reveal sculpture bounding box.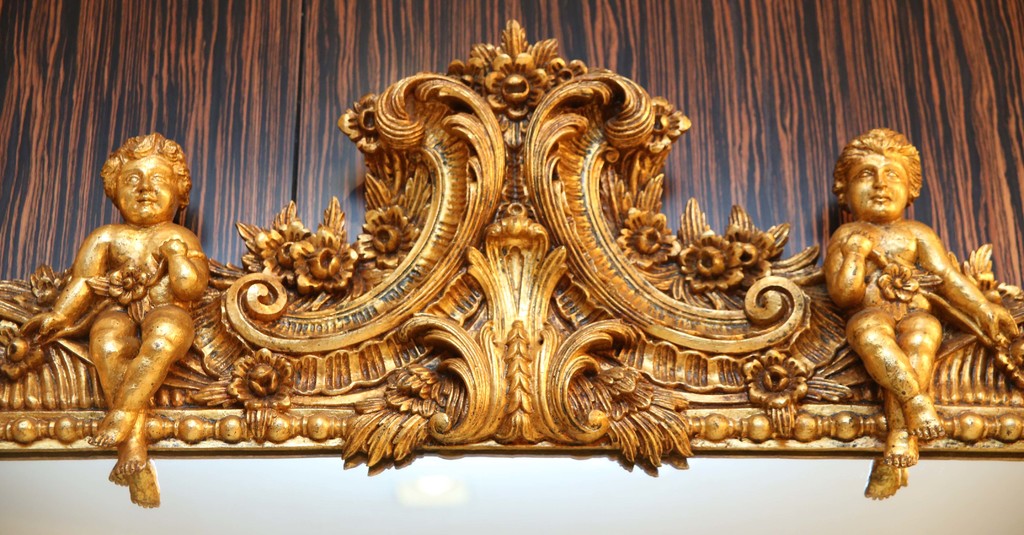
Revealed: [27,119,218,498].
